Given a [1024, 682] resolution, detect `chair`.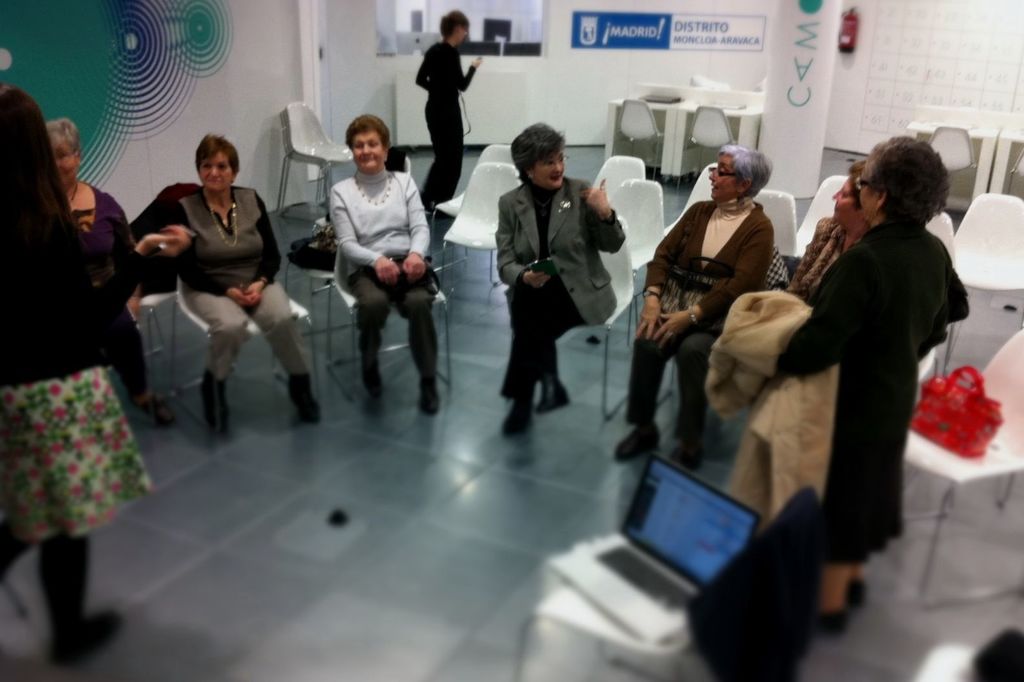
x1=439 y1=160 x2=527 y2=305.
